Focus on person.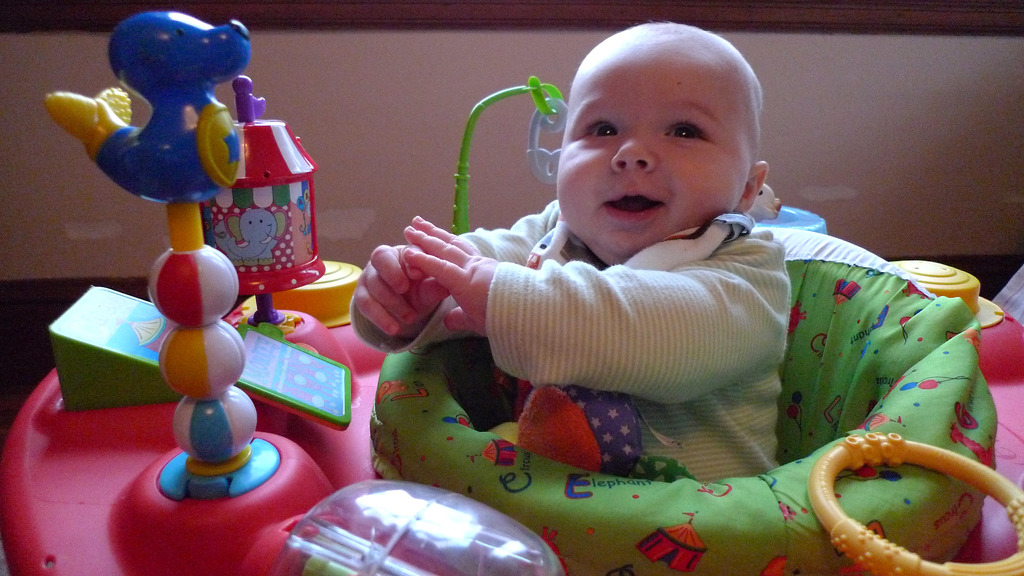
Focused at rect(349, 18, 791, 480).
